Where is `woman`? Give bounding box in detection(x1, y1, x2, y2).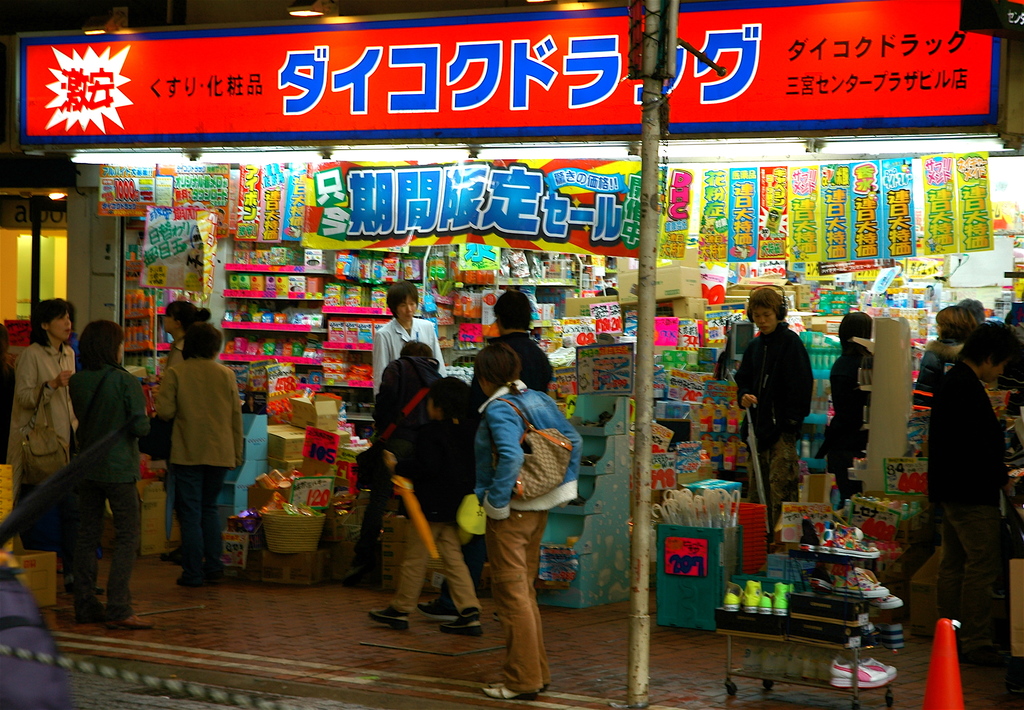
detection(150, 324, 246, 583).
